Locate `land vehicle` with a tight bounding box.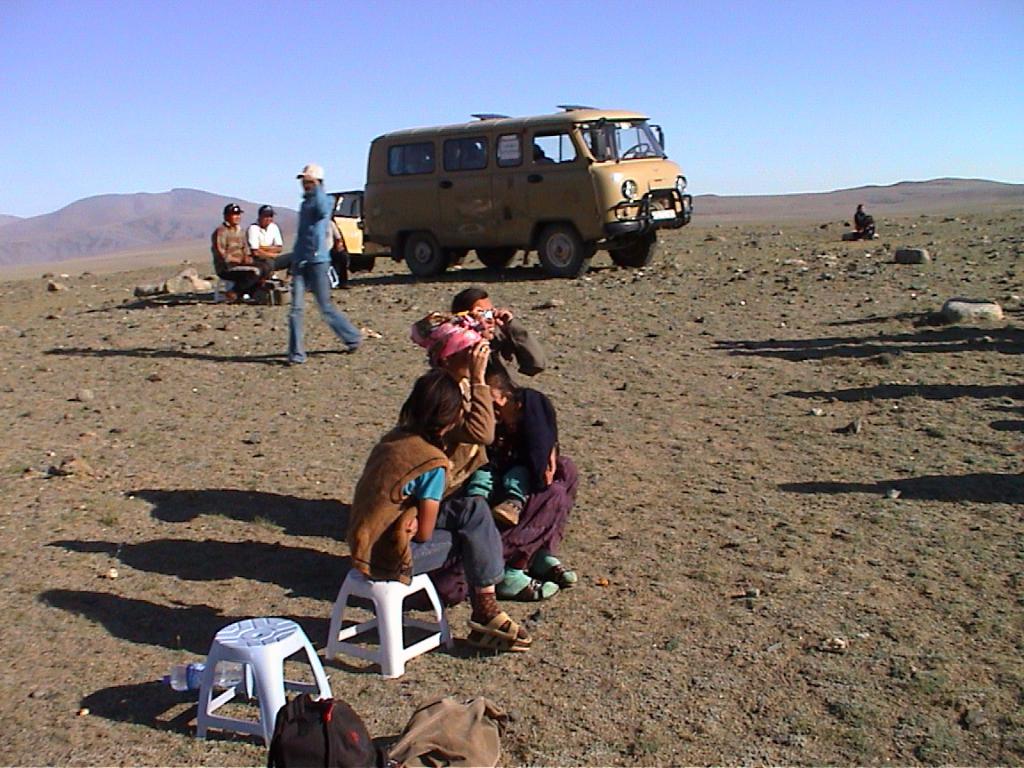
<region>327, 104, 692, 276</region>.
